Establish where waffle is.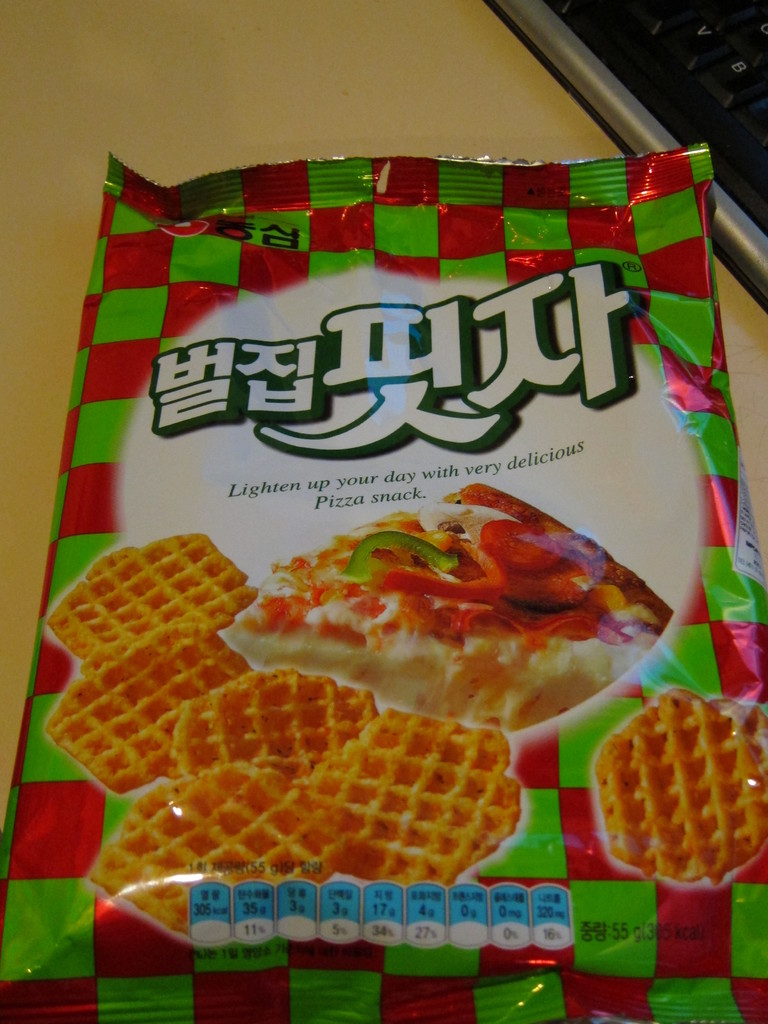
Established at 53, 614, 248, 794.
